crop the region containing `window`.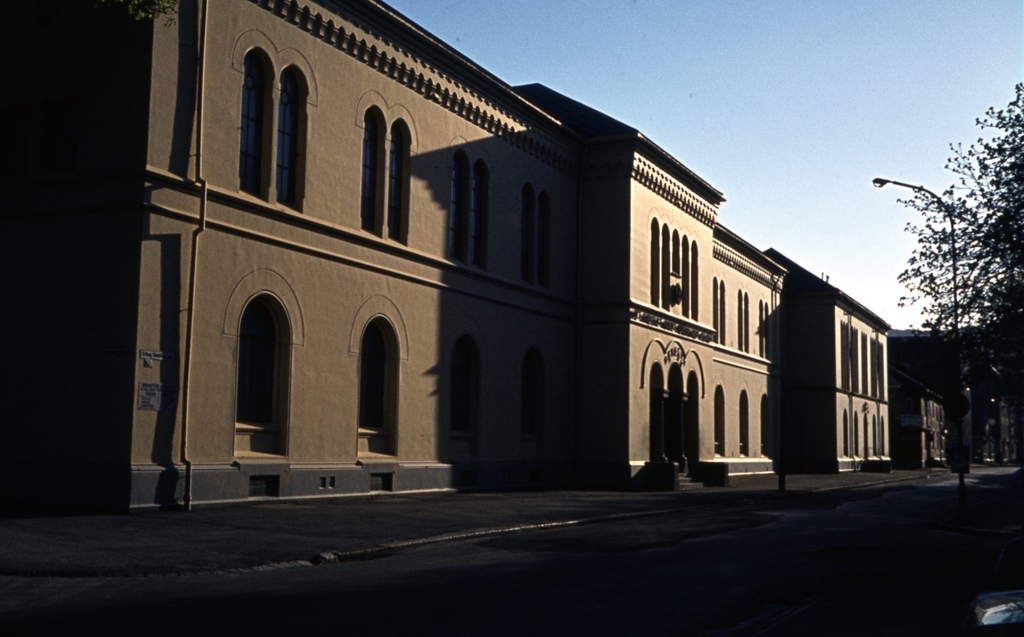
Crop region: pyautogui.locateOnScreen(711, 276, 721, 346).
